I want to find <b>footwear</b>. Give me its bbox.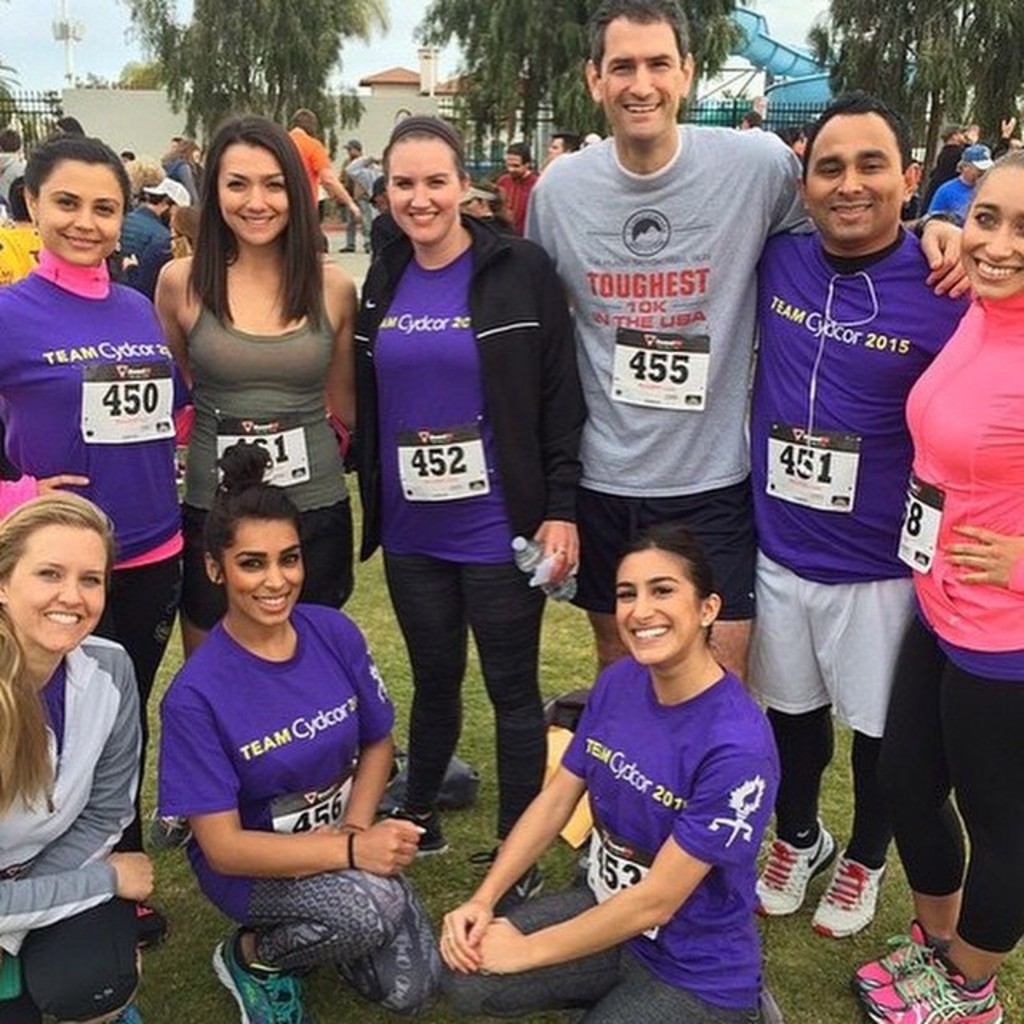
<region>467, 829, 552, 904</region>.
